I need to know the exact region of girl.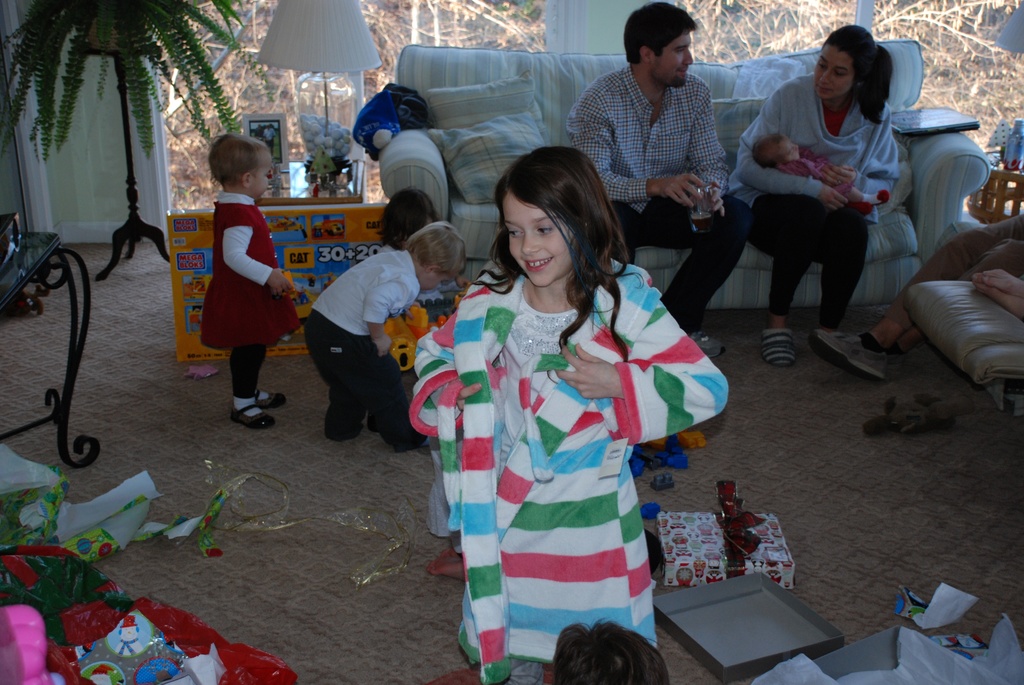
Region: bbox=[199, 129, 301, 427].
